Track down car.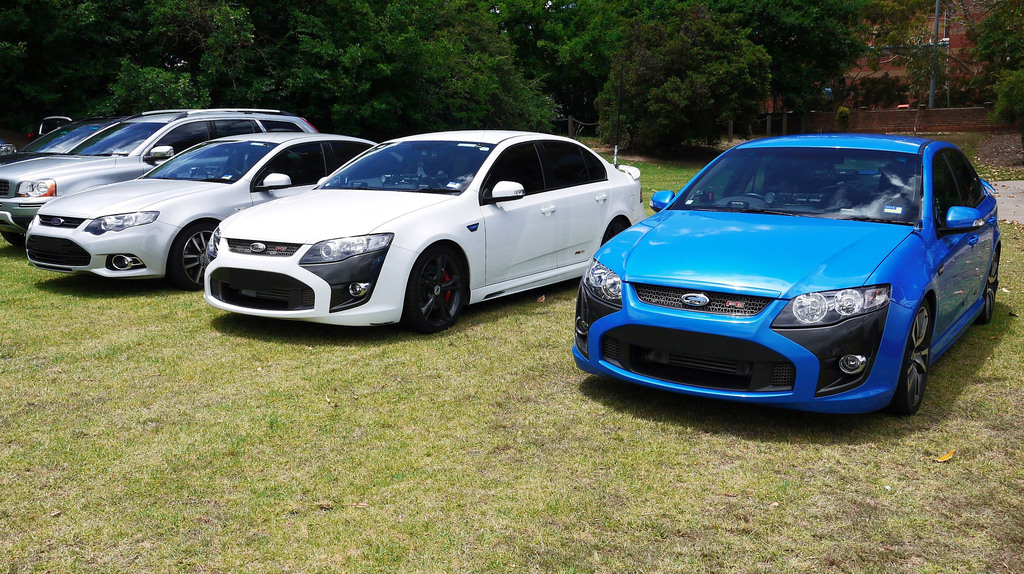
Tracked to [5, 130, 64, 165].
